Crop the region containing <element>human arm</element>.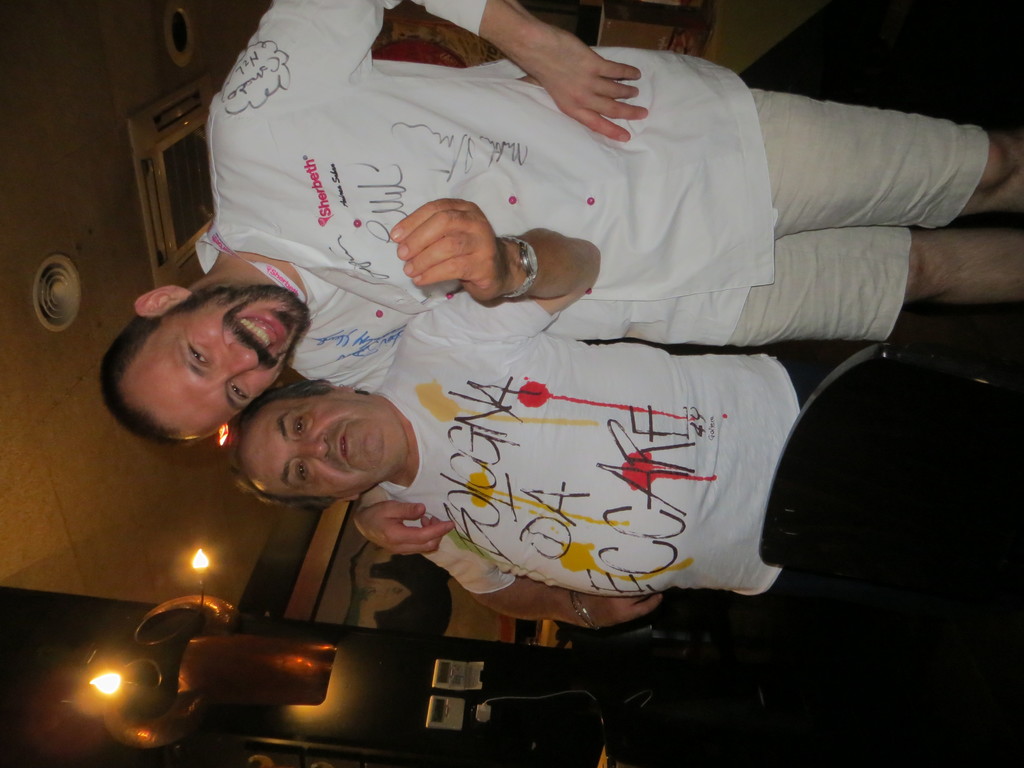
Crop region: left=241, top=0, right=647, bottom=148.
